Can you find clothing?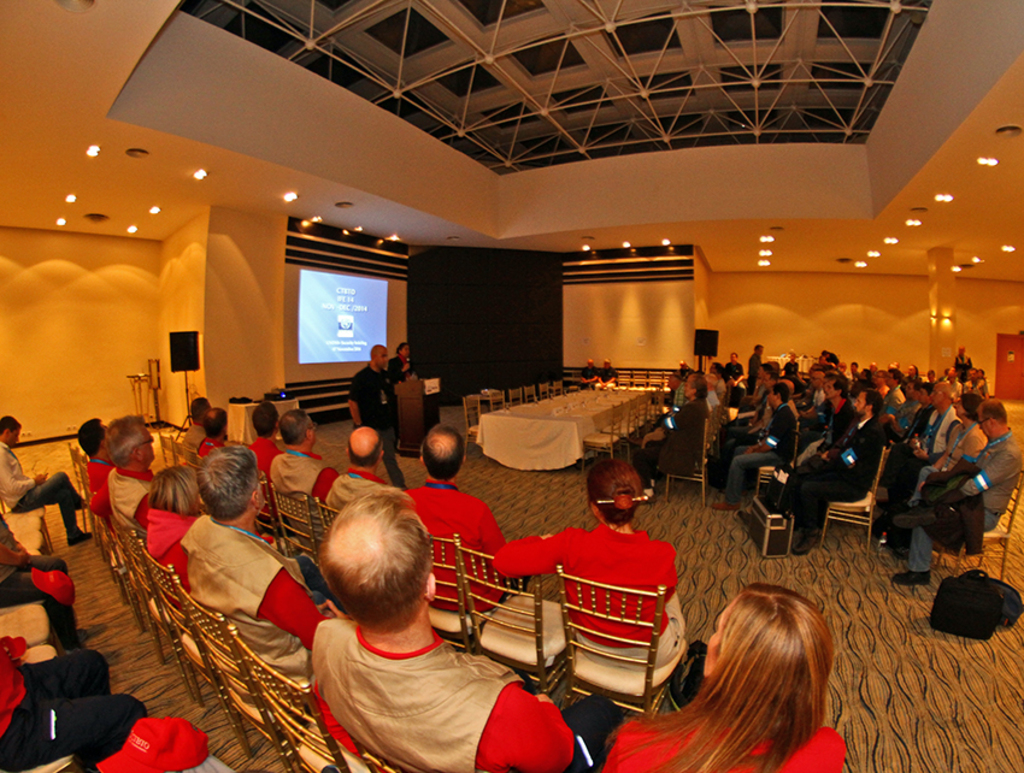
Yes, bounding box: pyautogui.locateOnScreen(801, 403, 855, 461).
